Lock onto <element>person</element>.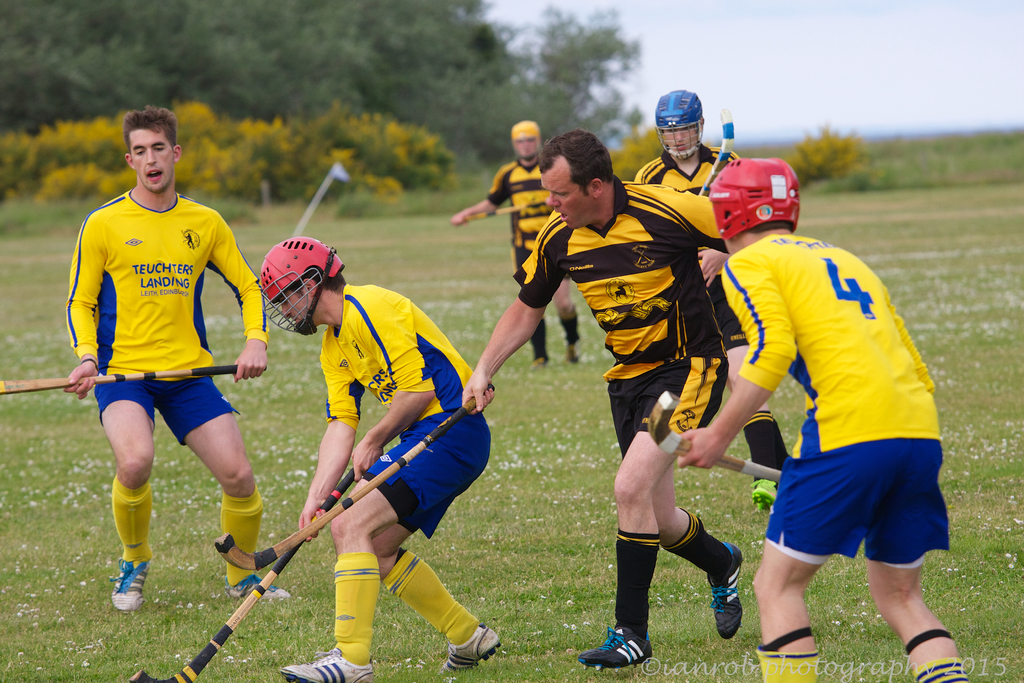
Locked: box=[675, 156, 975, 682].
